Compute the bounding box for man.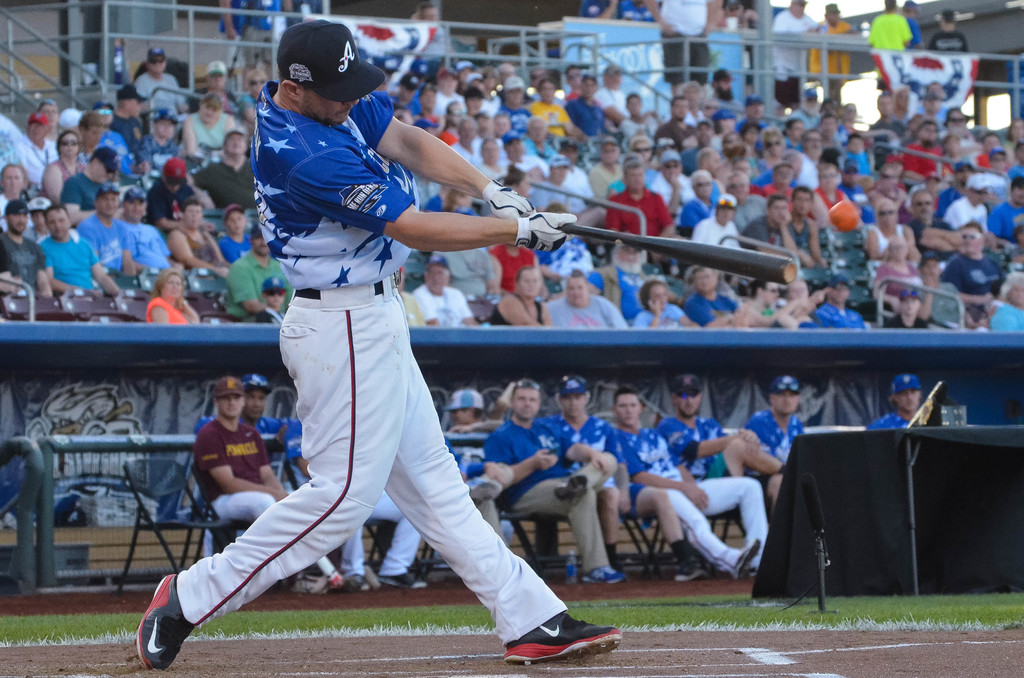
box=[196, 380, 335, 593].
